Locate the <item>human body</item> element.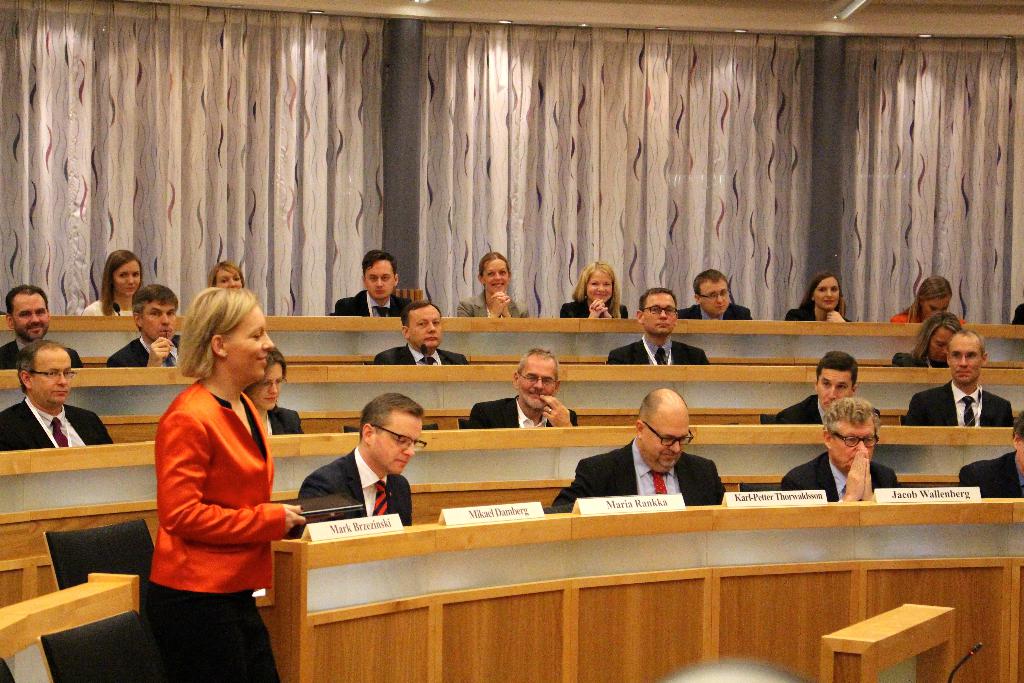
Element bbox: pyautogui.locateOnScreen(959, 410, 1023, 498).
